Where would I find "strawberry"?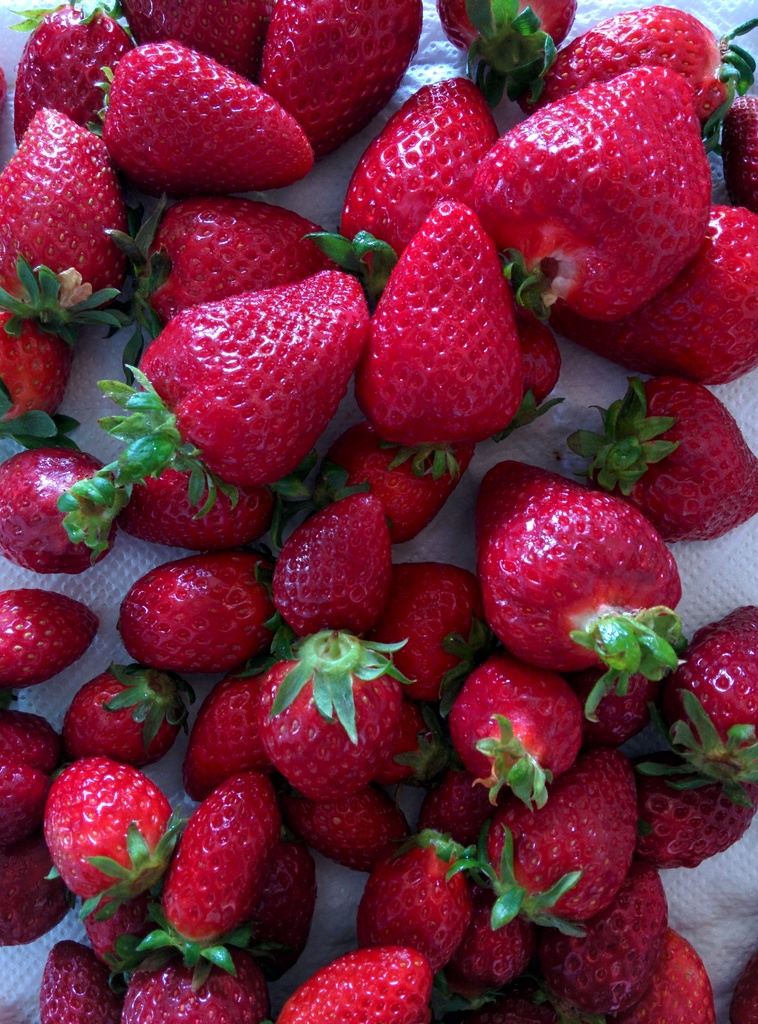
At [117, 188, 355, 351].
